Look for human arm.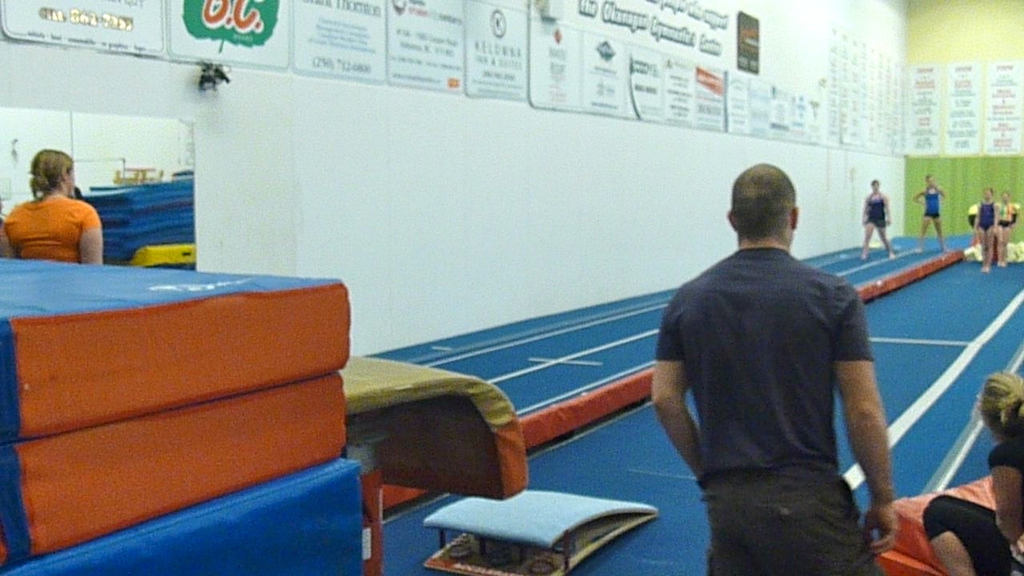
Found: 649:286:714:487.
